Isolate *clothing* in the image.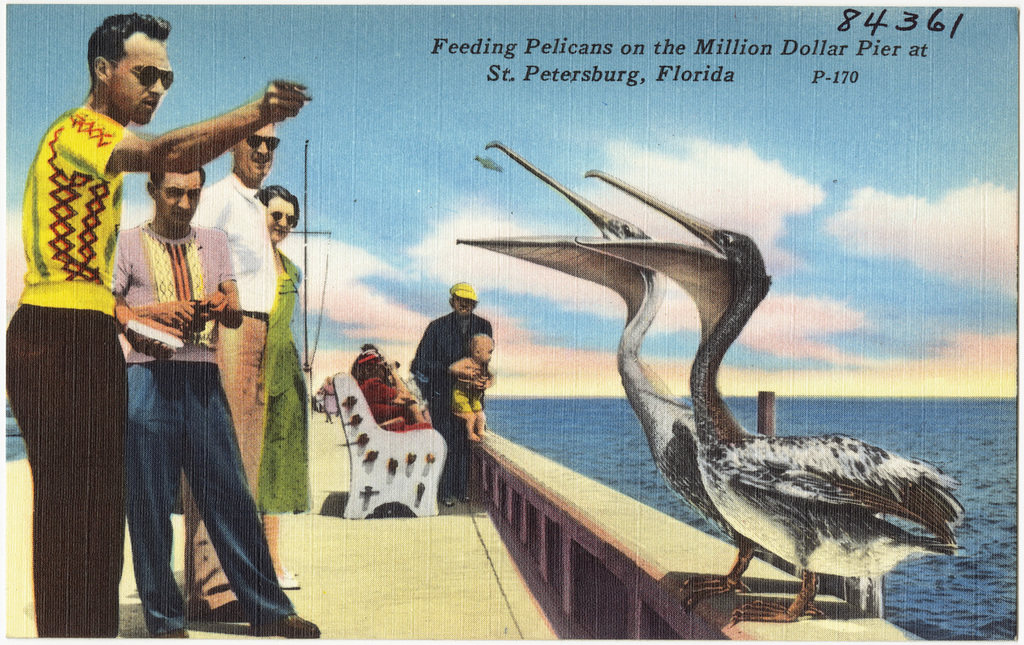
Isolated region: crop(8, 44, 170, 590).
